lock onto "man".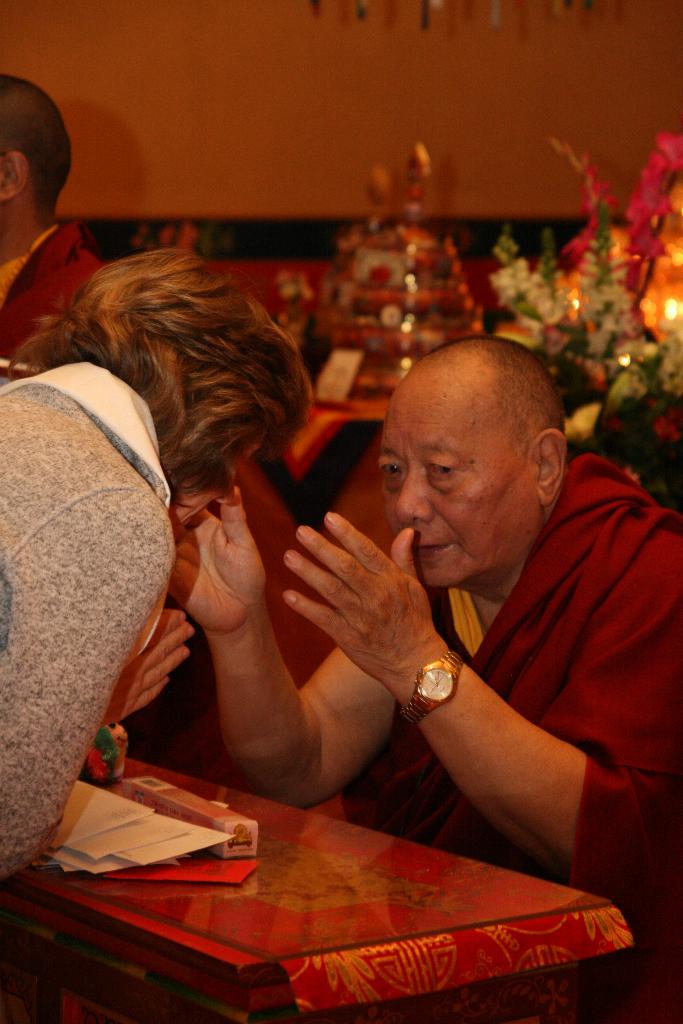
Locked: box(215, 286, 670, 914).
